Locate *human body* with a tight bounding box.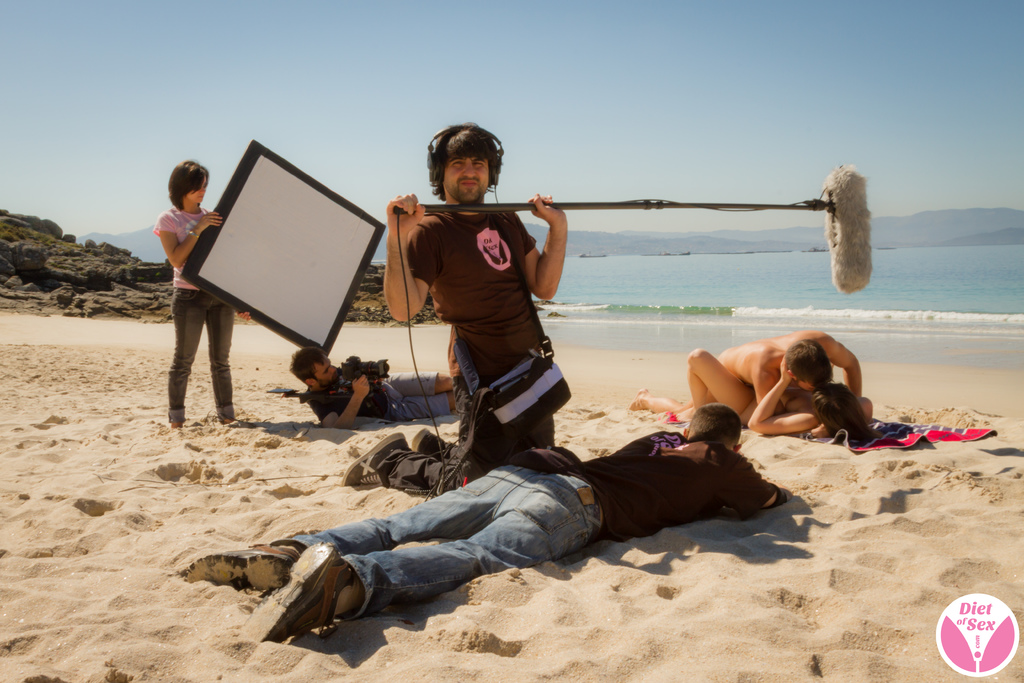
[688,345,872,439].
